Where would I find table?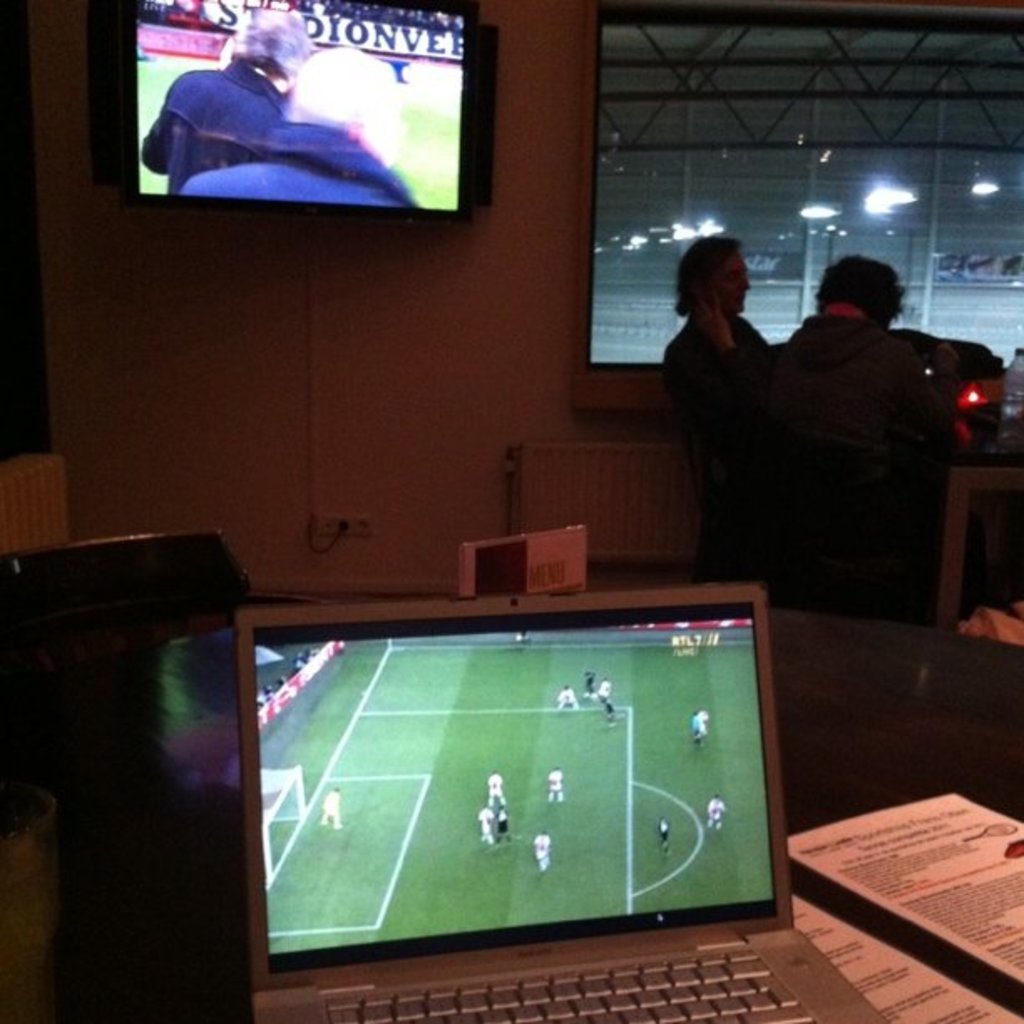
At (0,606,1022,1022).
